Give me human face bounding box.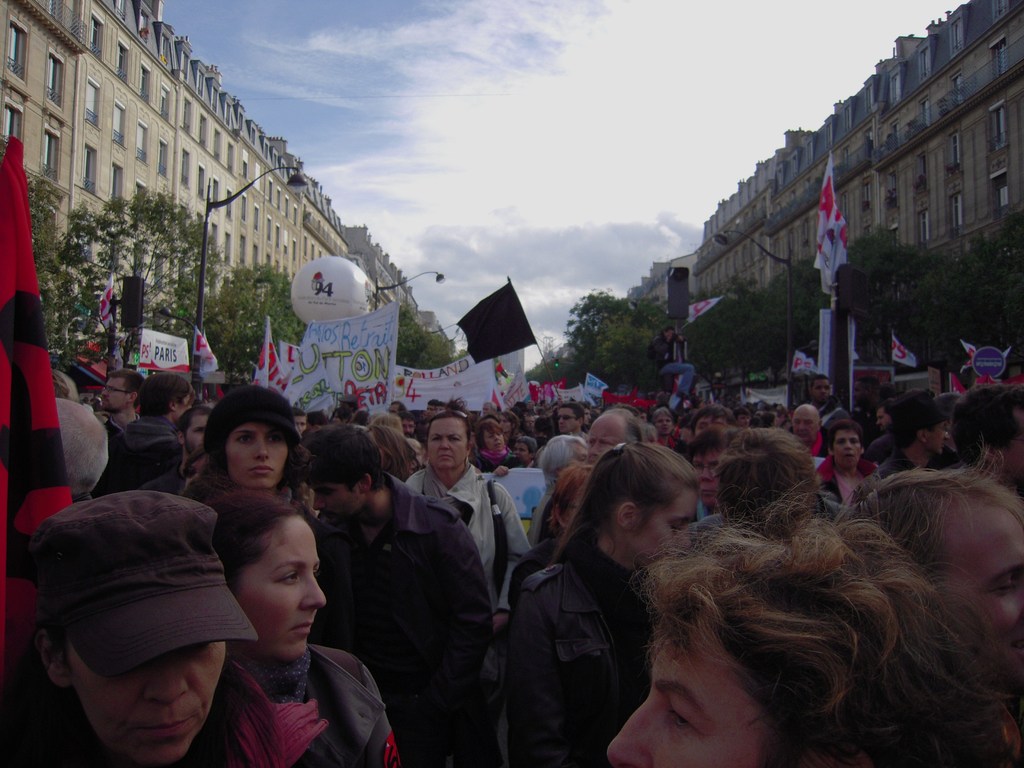
bbox=[586, 414, 625, 468].
